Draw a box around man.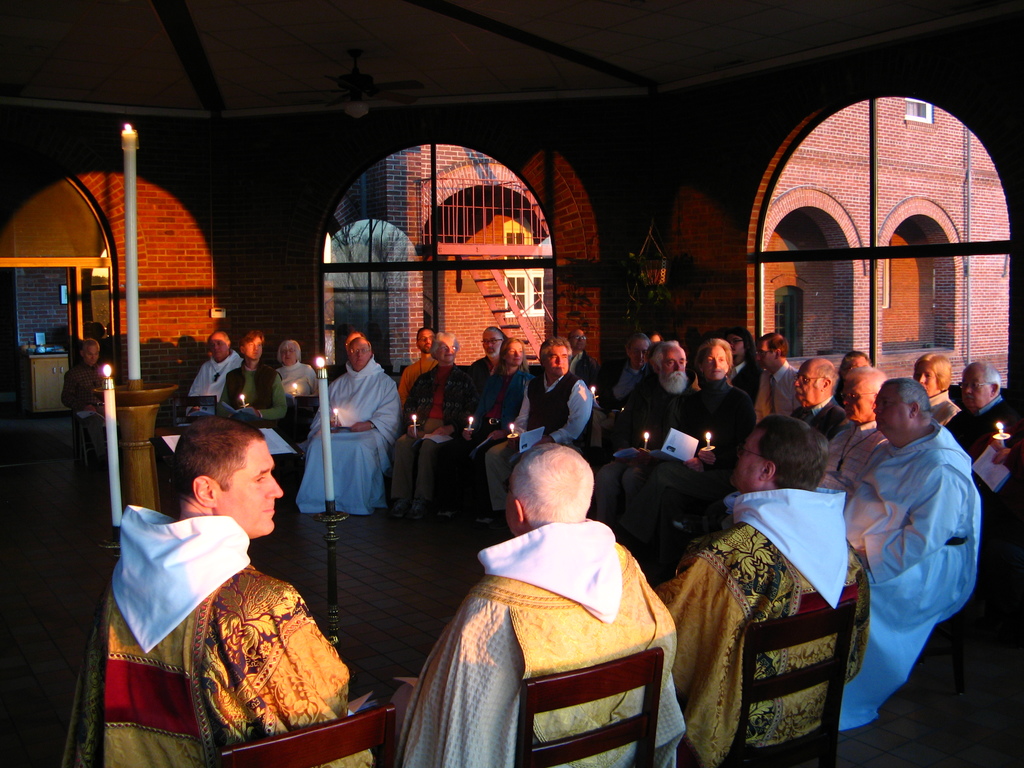
region(214, 330, 280, 417).
